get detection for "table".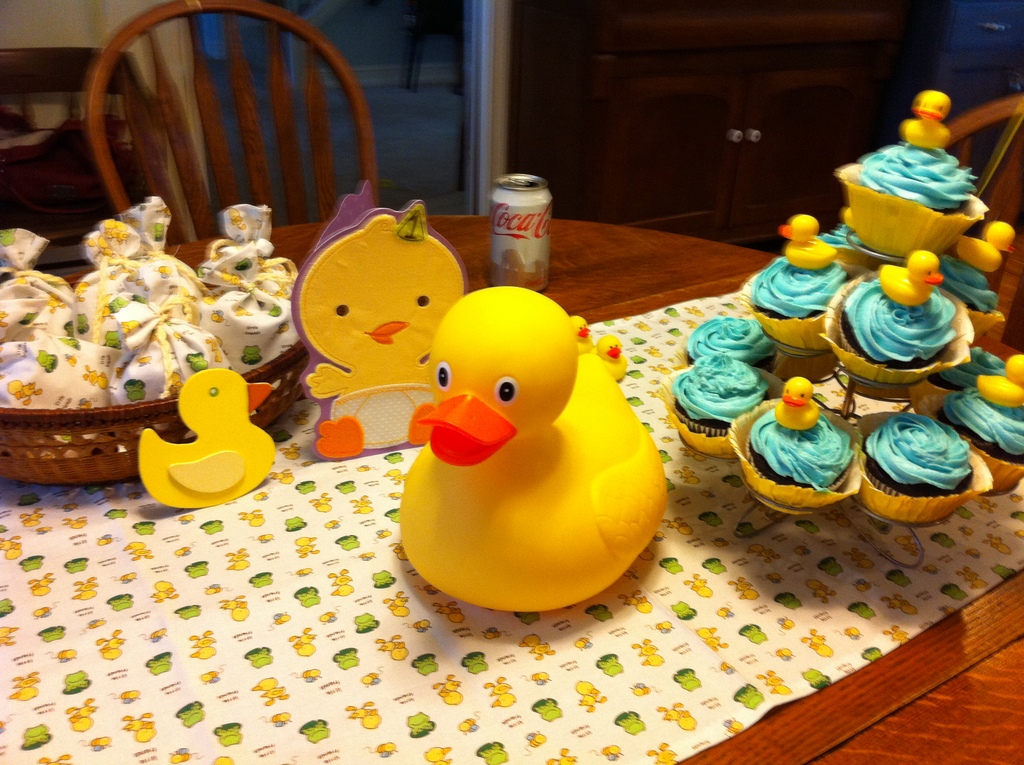
Detection: select_region(44, 145, 1023, 731).
